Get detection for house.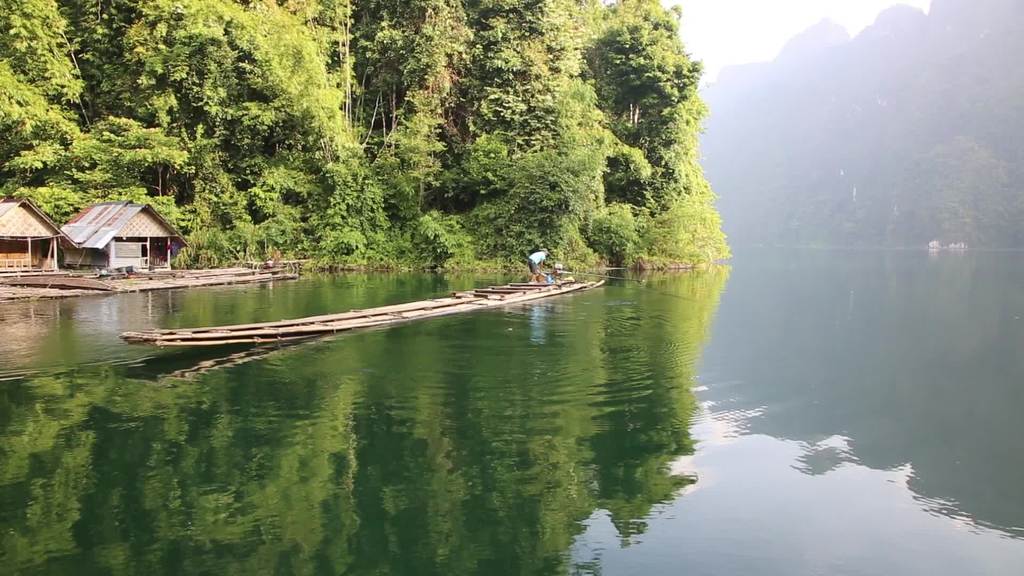
Detection: <box>0,196,75,267</box>.
